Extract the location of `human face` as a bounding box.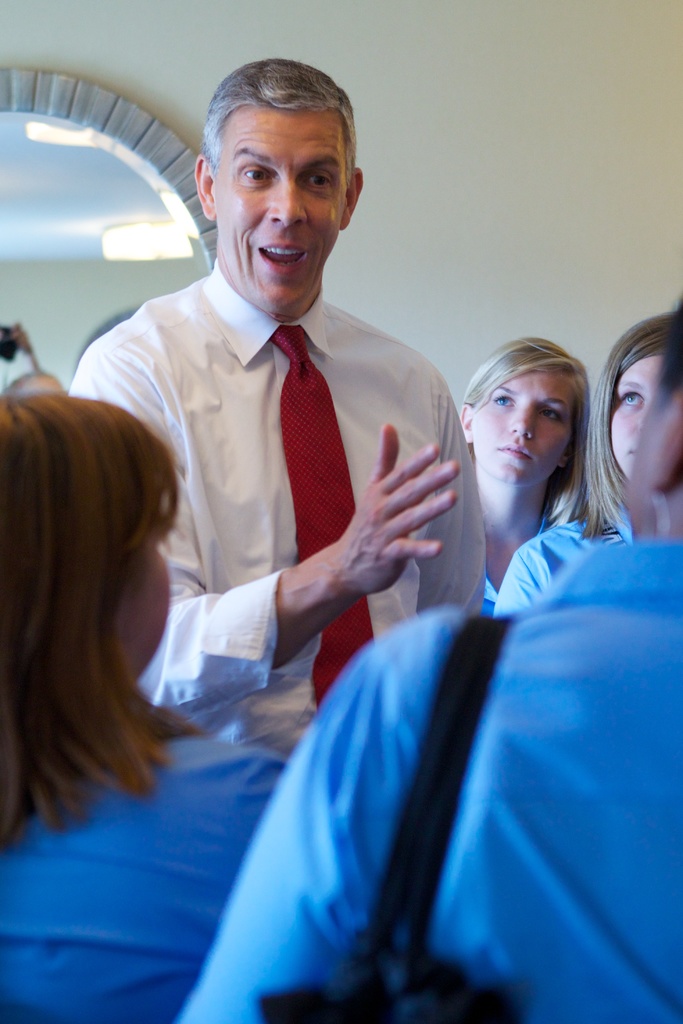
[109,535,174,692].
